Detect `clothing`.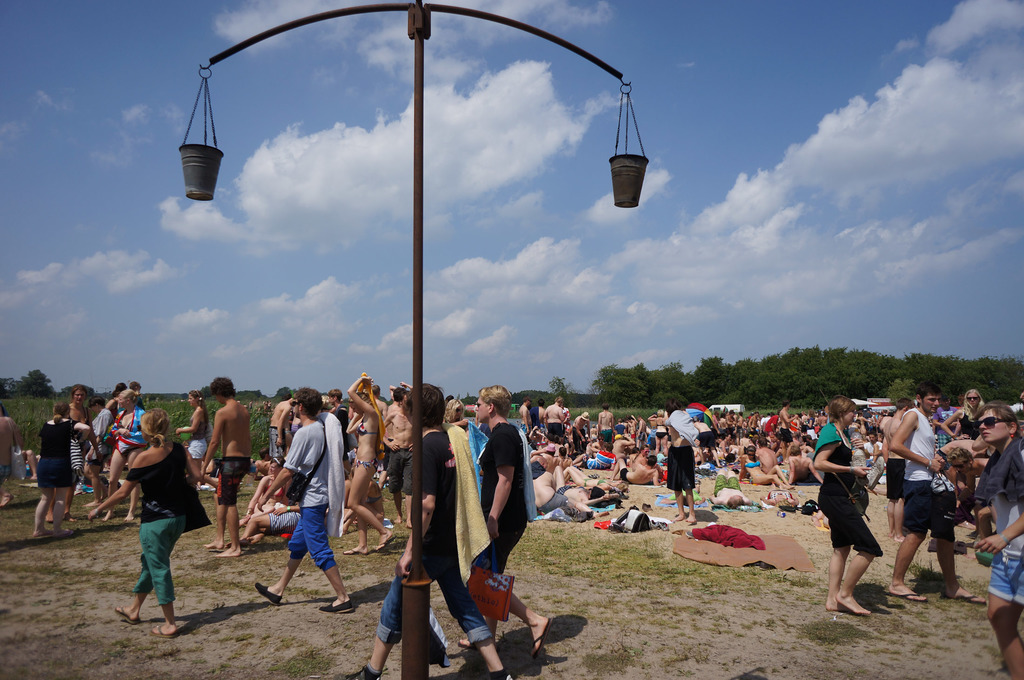
Detected at BBox(901, 408, 936, 483).
